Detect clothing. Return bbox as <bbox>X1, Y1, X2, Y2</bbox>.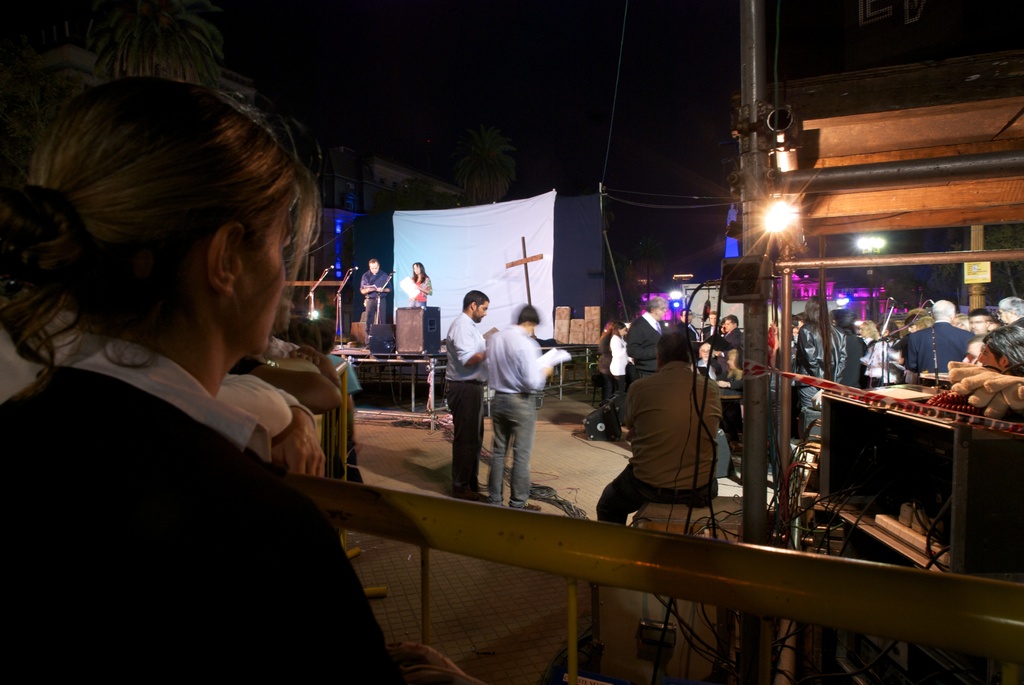
<bbox>602, 331, 611, 397</bbox>.
